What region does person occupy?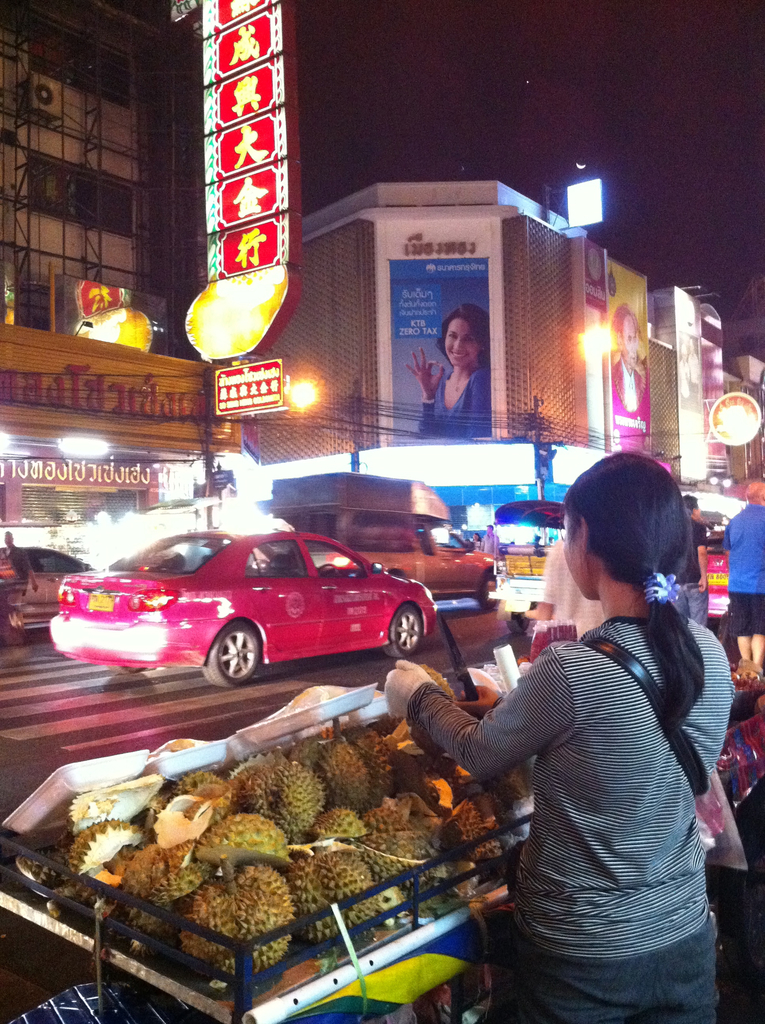
x1=303, y1=460, x2=339, y2=531.
